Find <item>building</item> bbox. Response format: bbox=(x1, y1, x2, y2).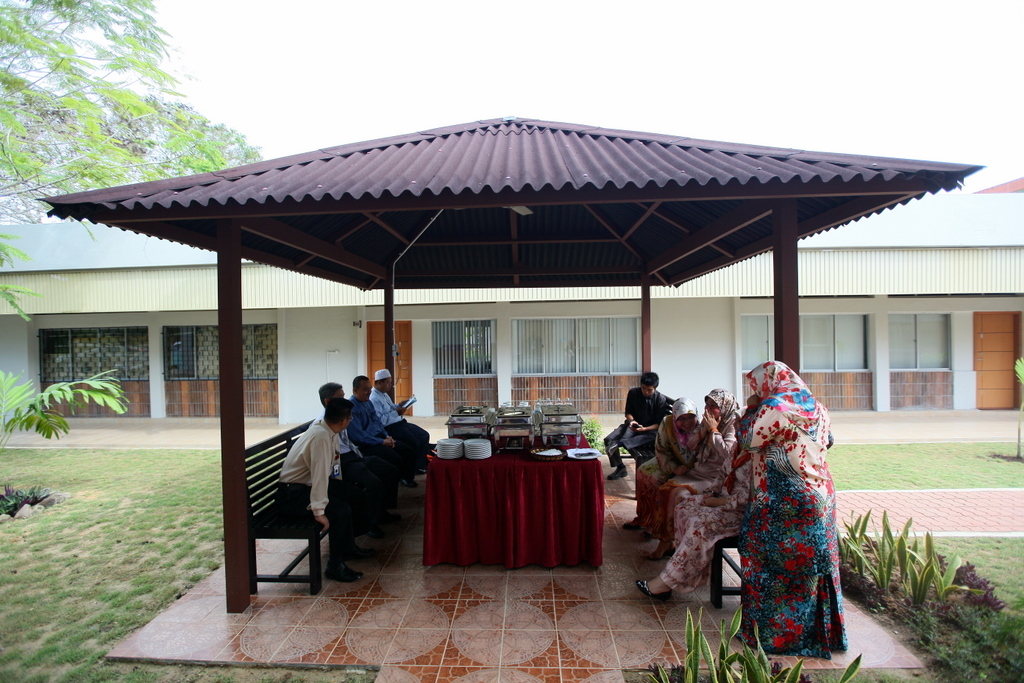
bbox=(0, 169, 1023, 427).
